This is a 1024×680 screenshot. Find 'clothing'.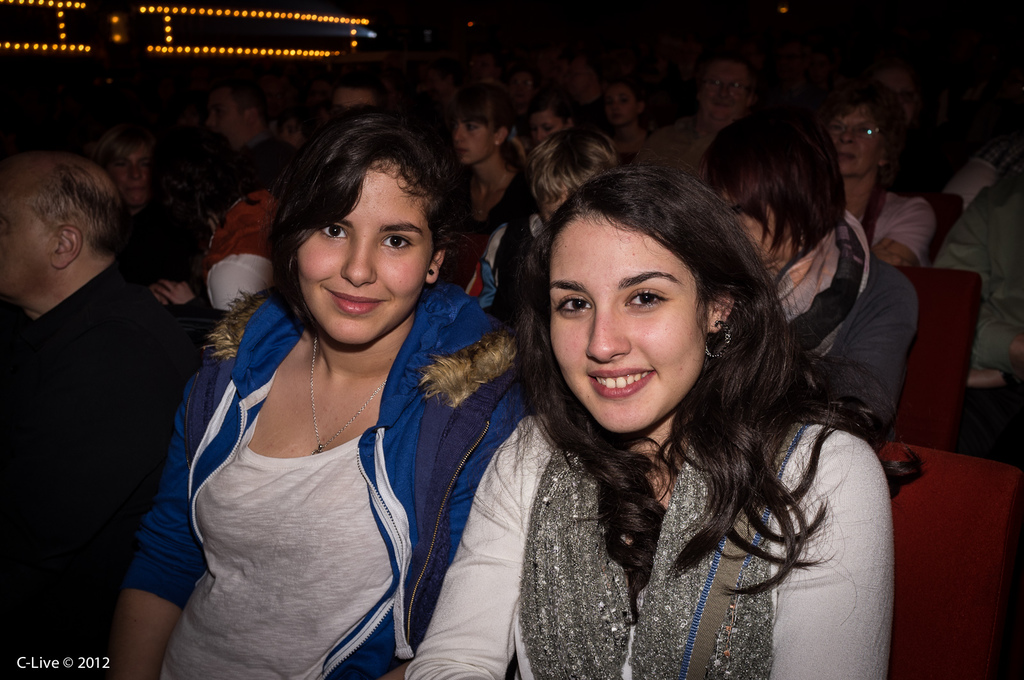
Bounding box: (0,253,205,679).
